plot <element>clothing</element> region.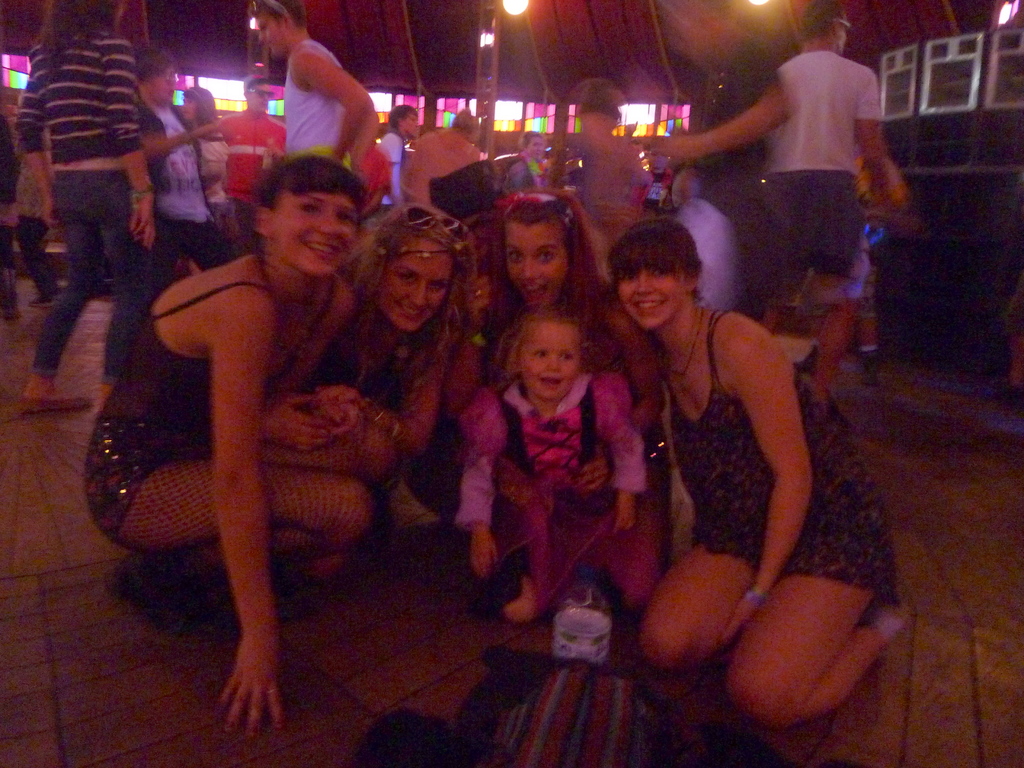
Plotted at {"x1": 361, "y1": 147, "x2": 394, "y2": 200}.
